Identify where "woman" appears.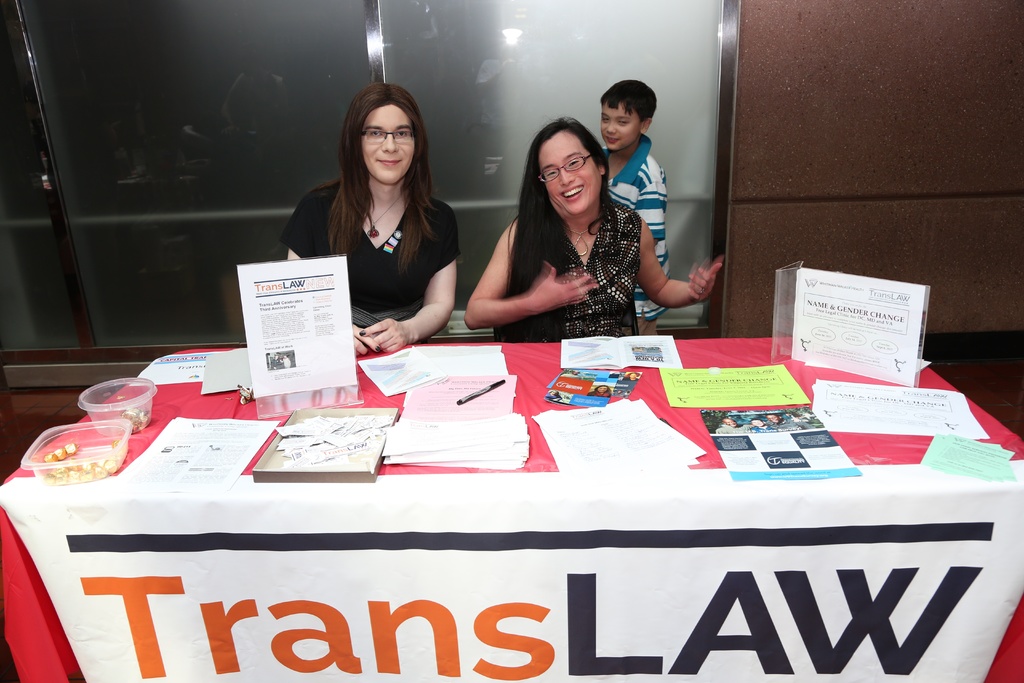
Appears at pyautogui.locateOnScreen(465, 115, 679, 350).
